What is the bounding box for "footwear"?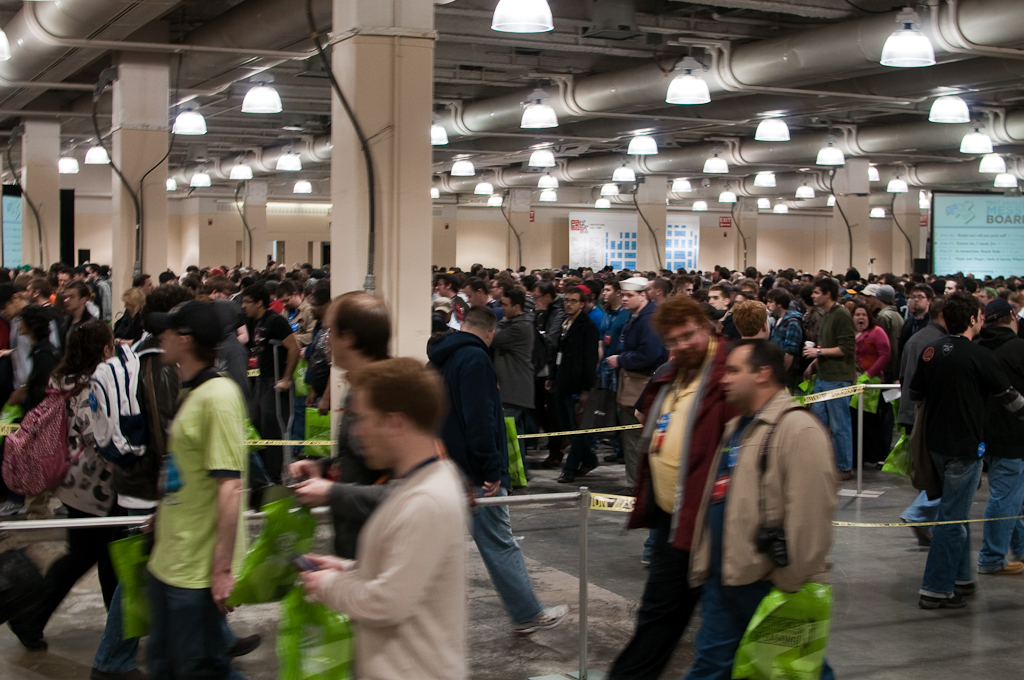
[left=559, top=456, right=598, bottom=481].
